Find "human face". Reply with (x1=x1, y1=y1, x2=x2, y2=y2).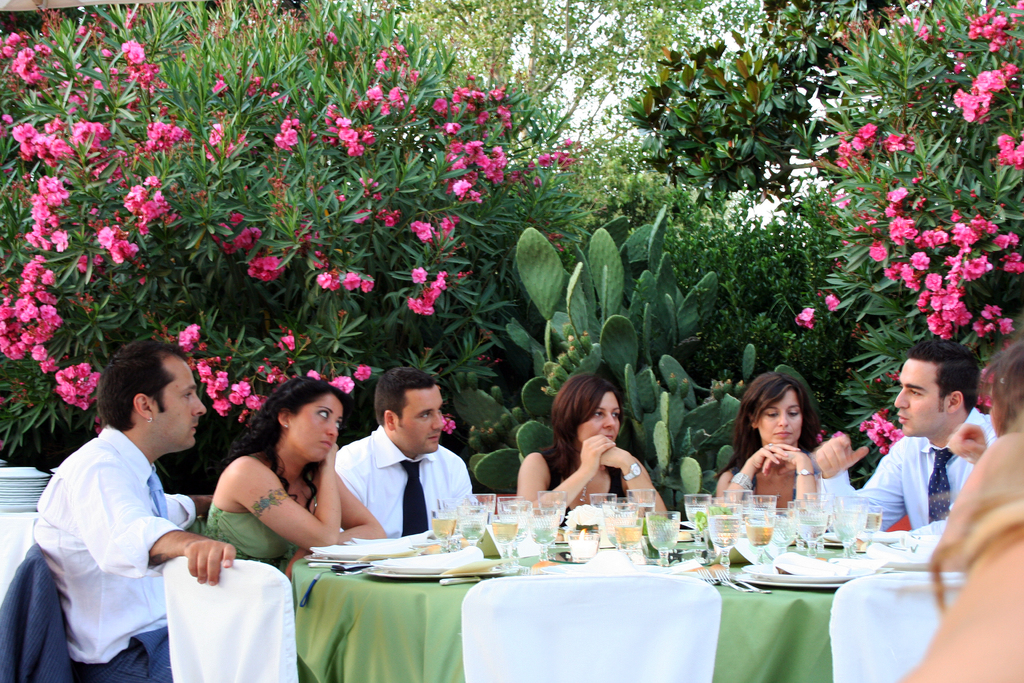
(x1=156, y1=352, x2=207, y2=448).
